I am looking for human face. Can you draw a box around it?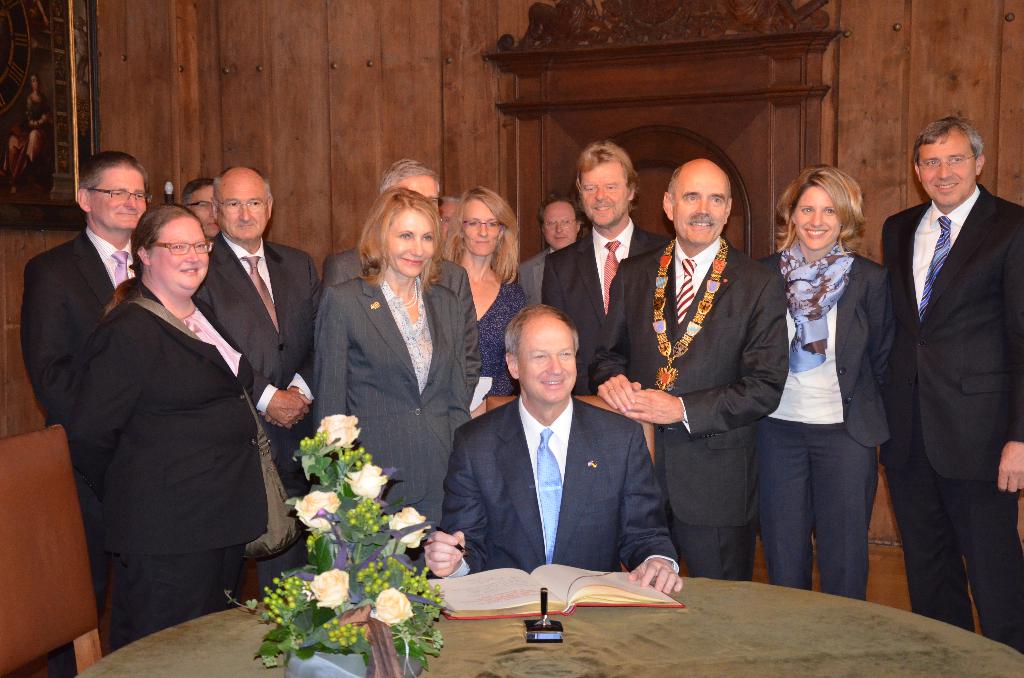
Sure, the bounding box is select_region(913, 127, 980, 205).
